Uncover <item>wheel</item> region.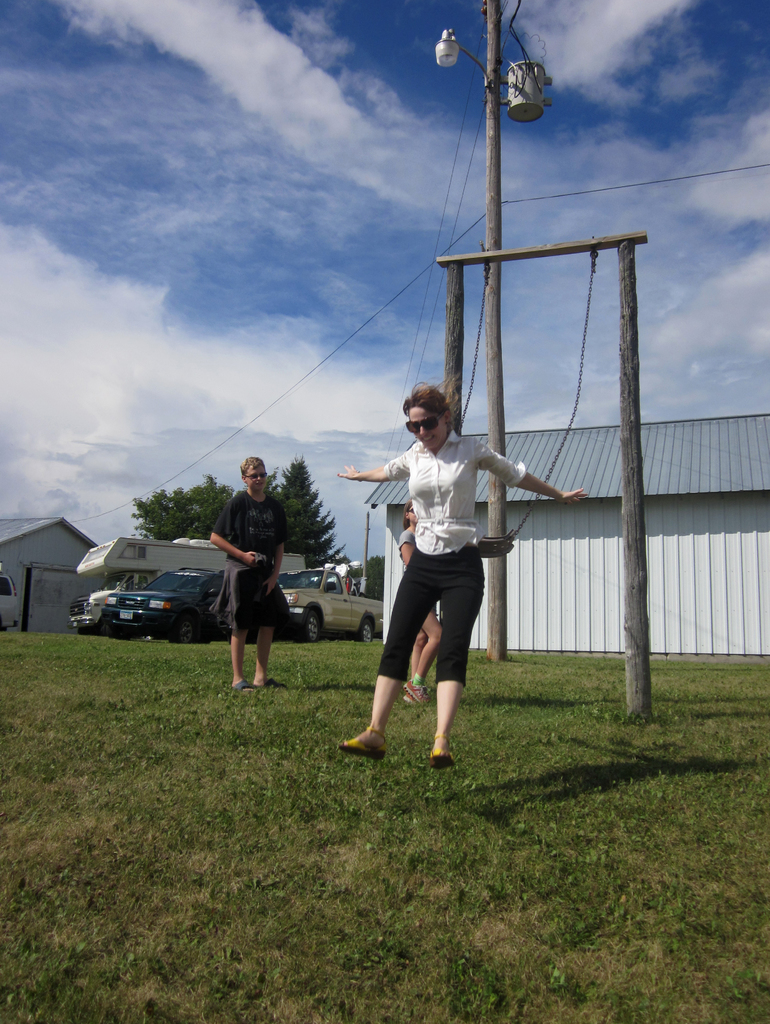
Uncovered: rect(170, 614, 195, 646).
